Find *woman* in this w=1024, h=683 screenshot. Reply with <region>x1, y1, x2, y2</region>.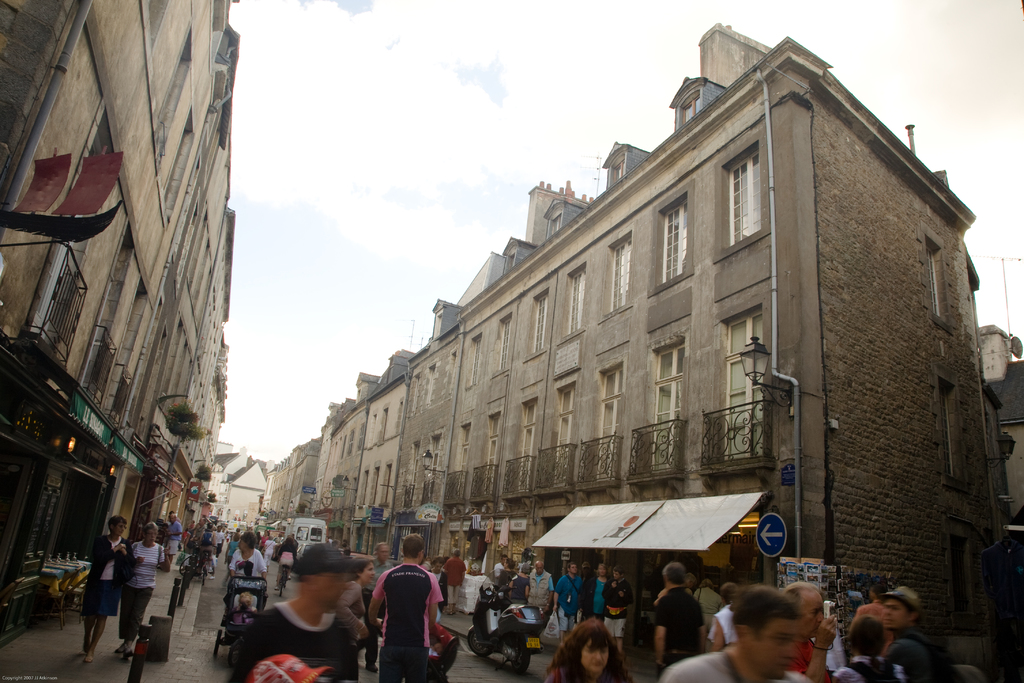
<region>226, 531, 273, 580</region>.
